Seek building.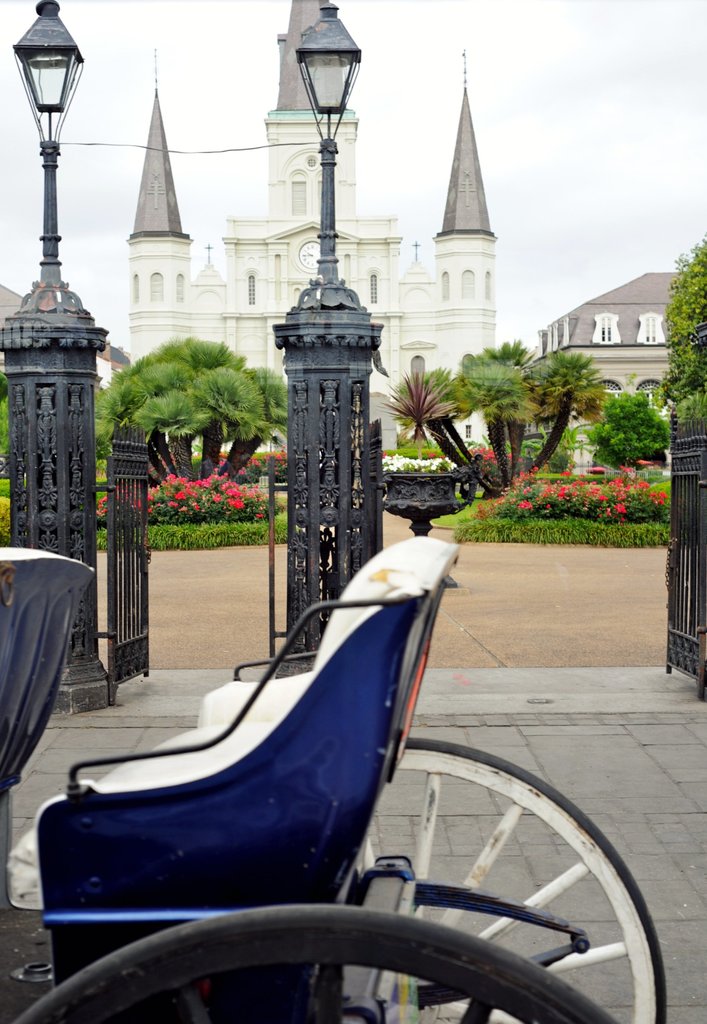
<bbox>0, 286, 128, 391</bbox>.
